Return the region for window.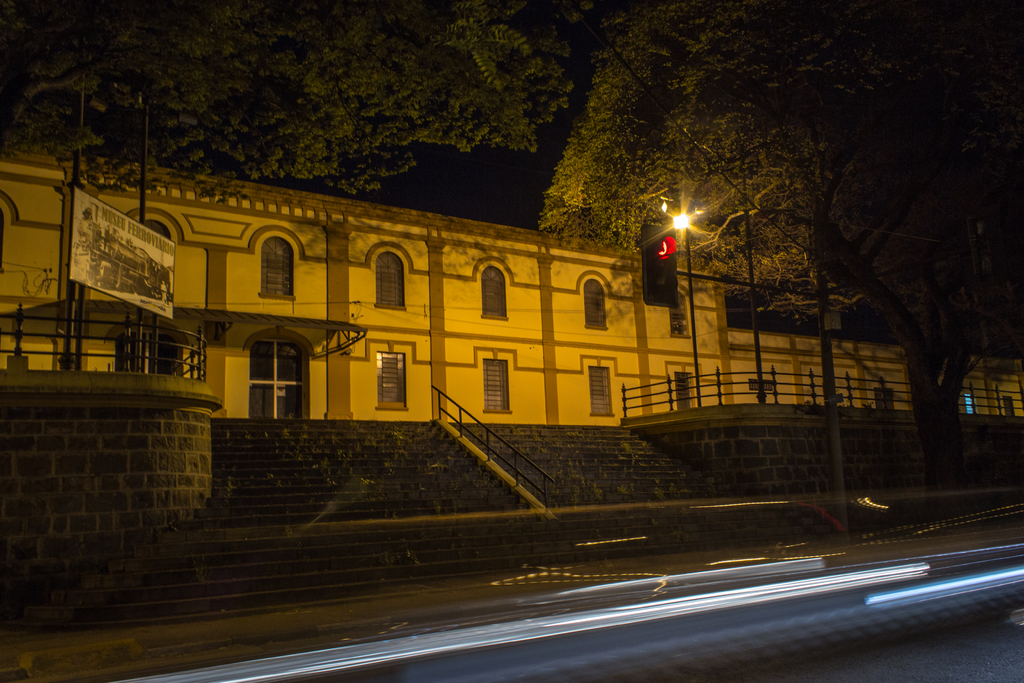
locate(374, 252, 406, 312).
